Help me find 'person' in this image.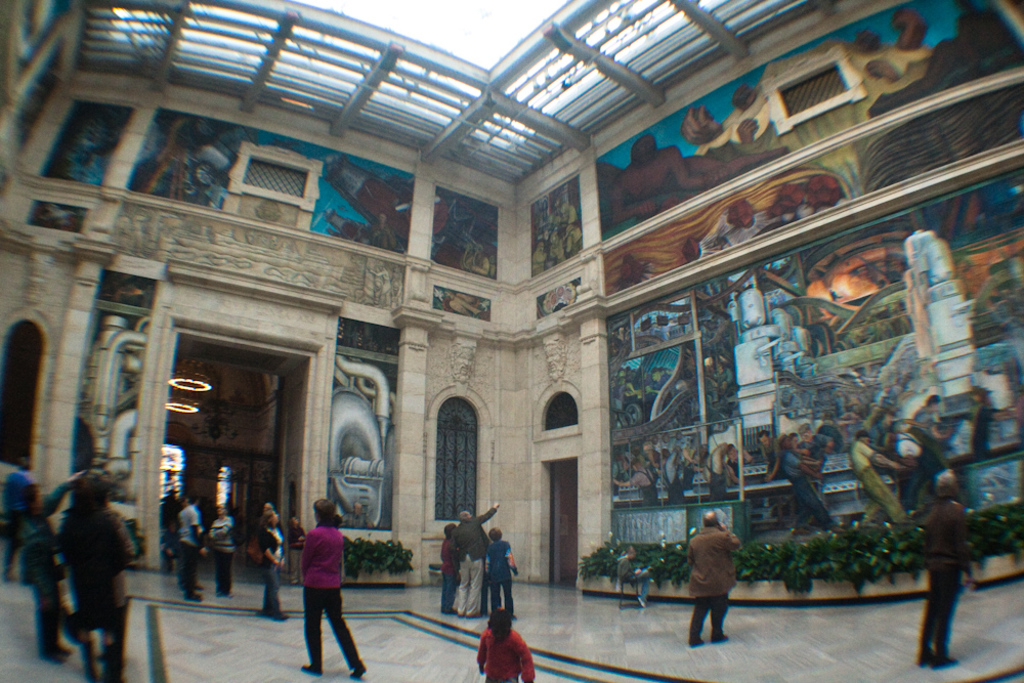
Found it: bbox=(171, 488, 209, 602).
